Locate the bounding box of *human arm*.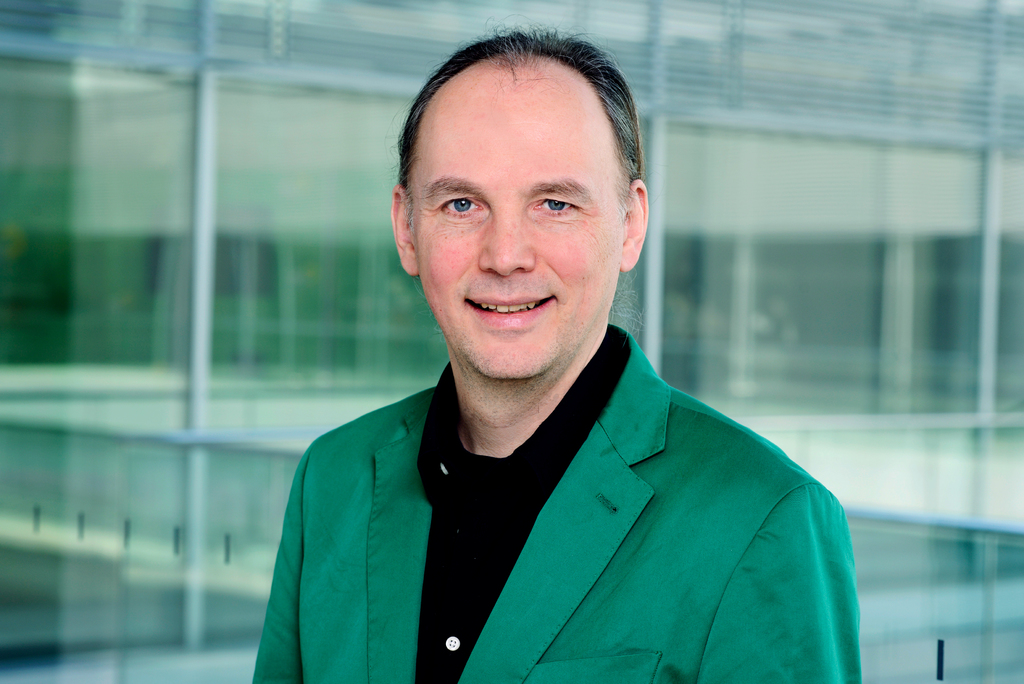
Bounding box: <box>237,457,334,683</box>.
